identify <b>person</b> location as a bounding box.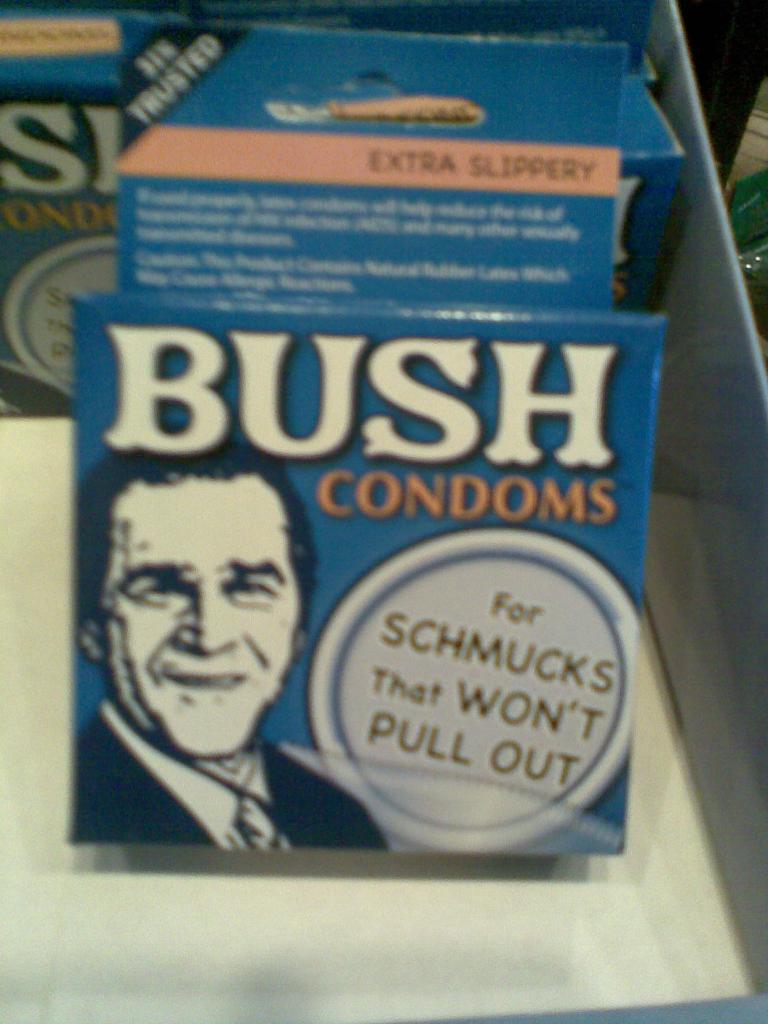
[x1=70, y1=410, x2=370, y2=847].
